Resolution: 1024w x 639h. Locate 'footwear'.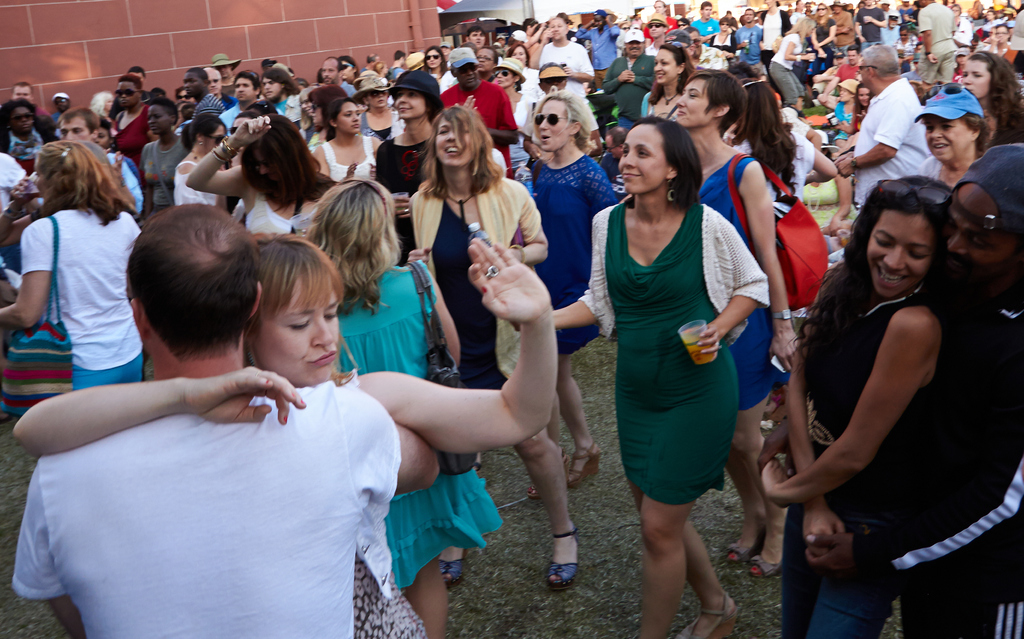
[x1=440, y1=559, x2=467, y2=585].
